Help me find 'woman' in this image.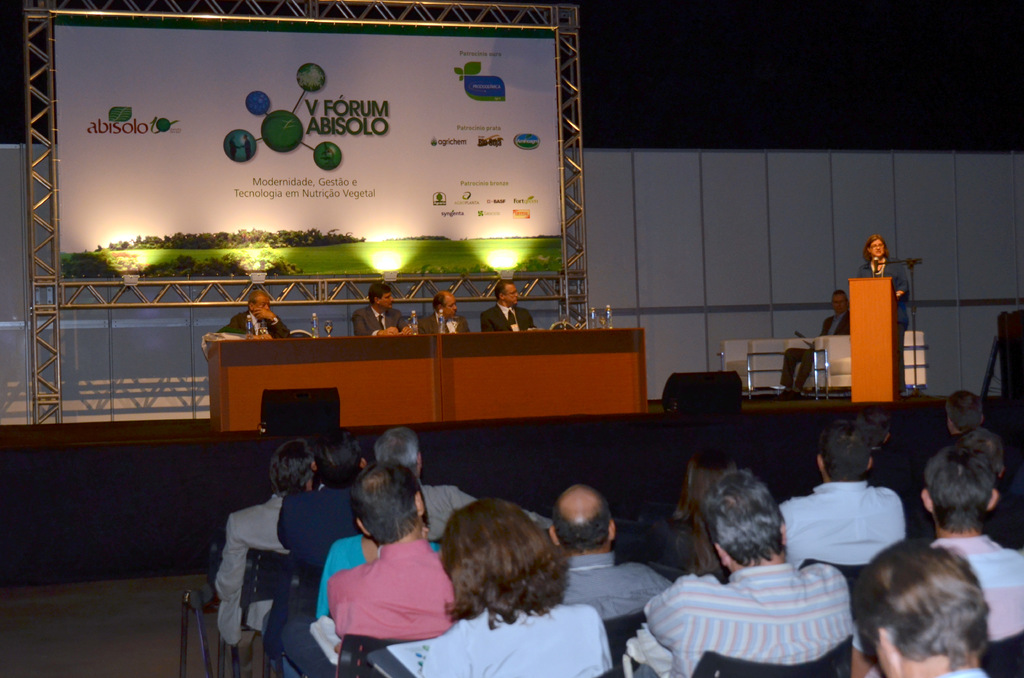
Found it: select_region(276, 430, 388, 605).
